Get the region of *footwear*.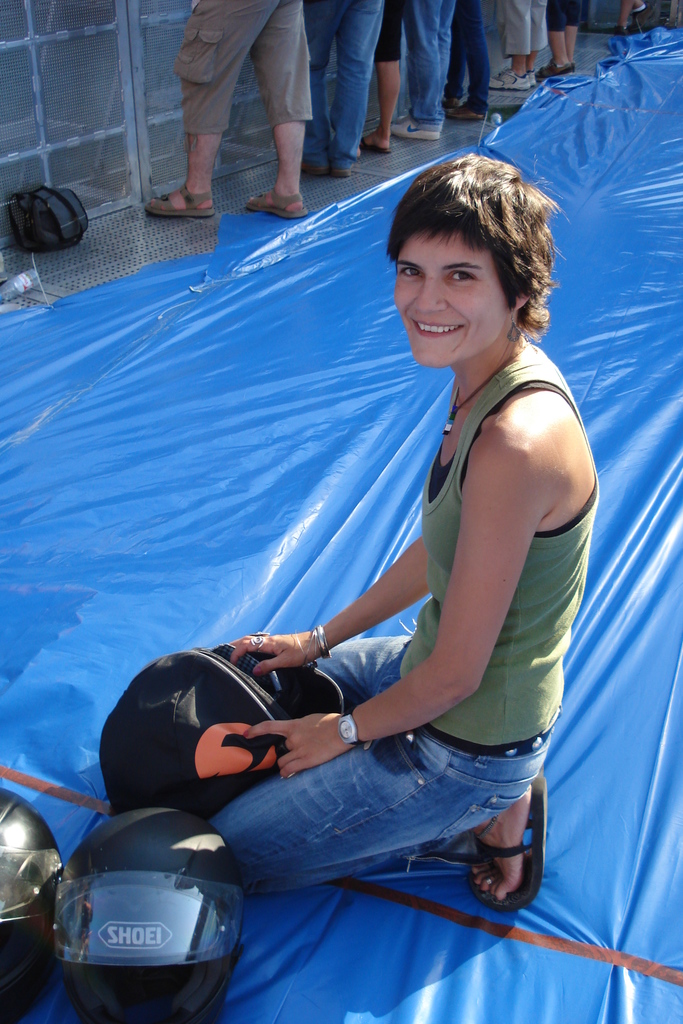
<bbox>484, 818, 546, 924</bbox>.
